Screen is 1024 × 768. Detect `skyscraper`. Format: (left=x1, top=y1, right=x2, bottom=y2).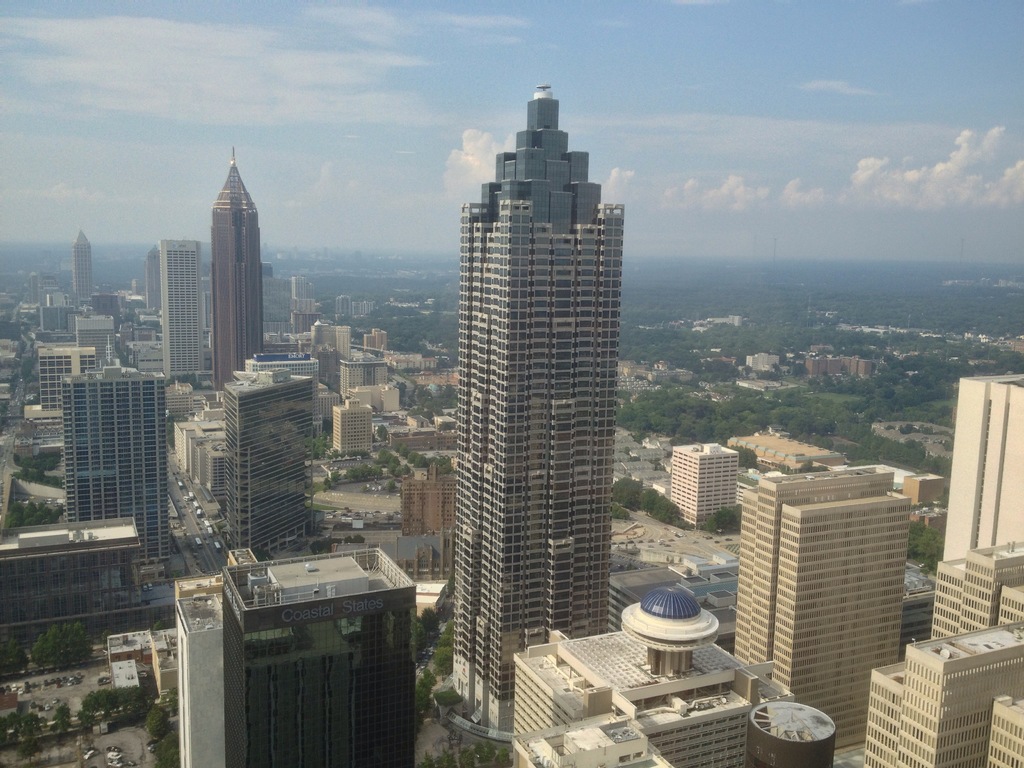
(left=307, top=391, right=341, bottom=428).
